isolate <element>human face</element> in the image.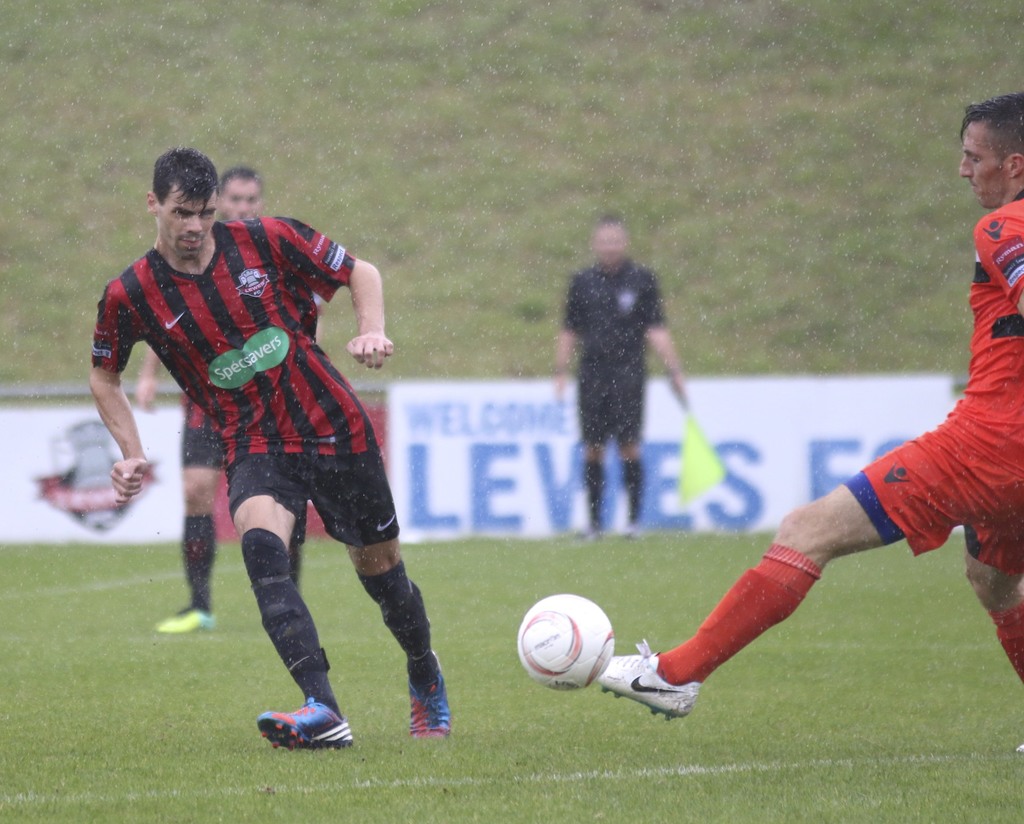
Isolated region: Rect(158, 179, 220, 259).
